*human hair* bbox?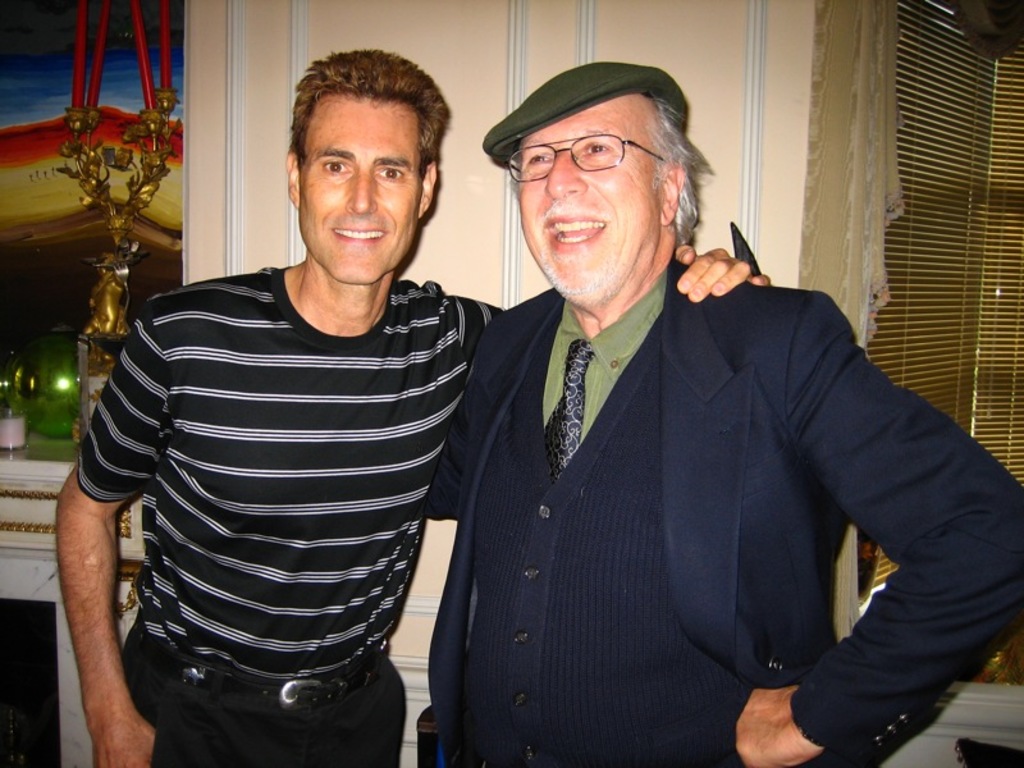
left=285, top=51, right=436, bottom=184
